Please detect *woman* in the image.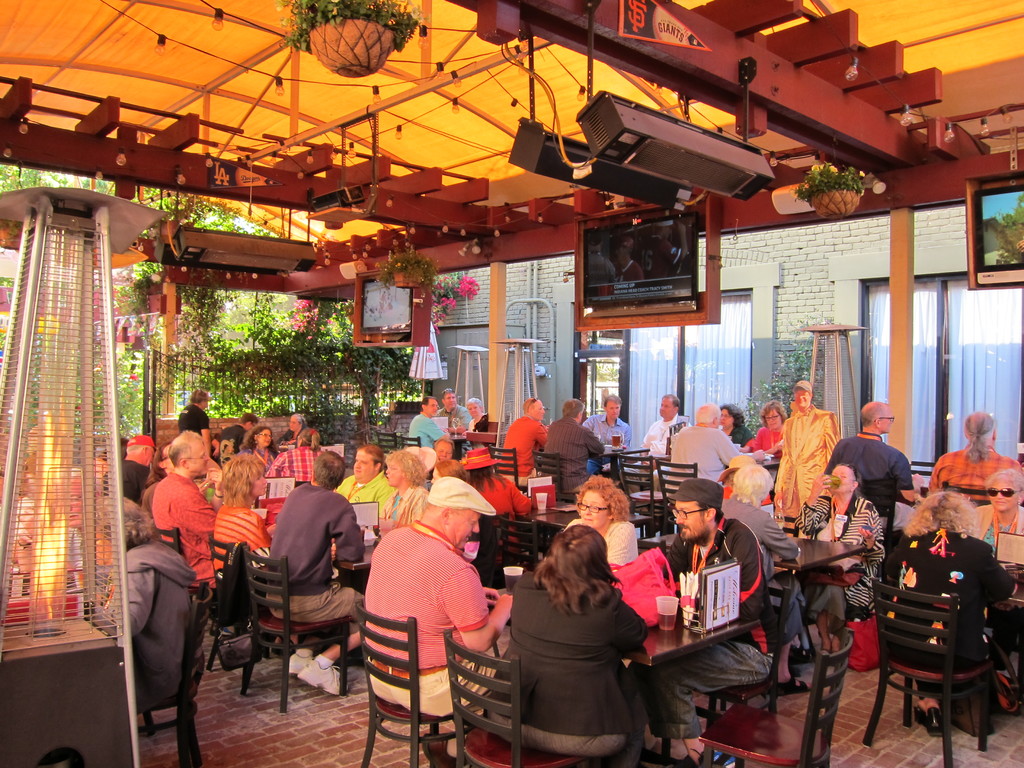
{"x1": 715, "y1": 460, "x2": 808, "y2": 691}.
